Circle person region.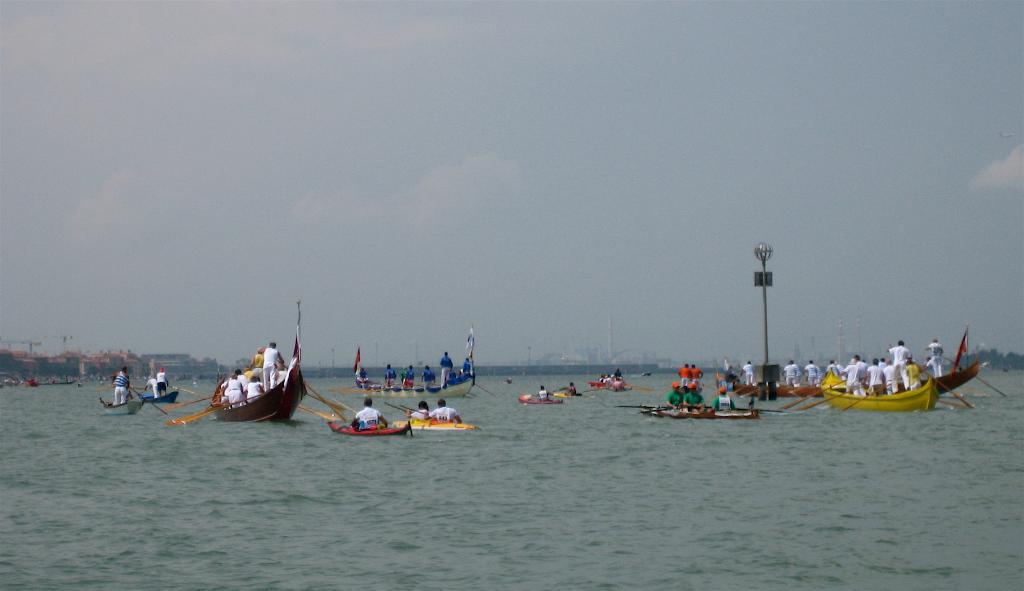
Region: crop(156, 366, 168, 396).
